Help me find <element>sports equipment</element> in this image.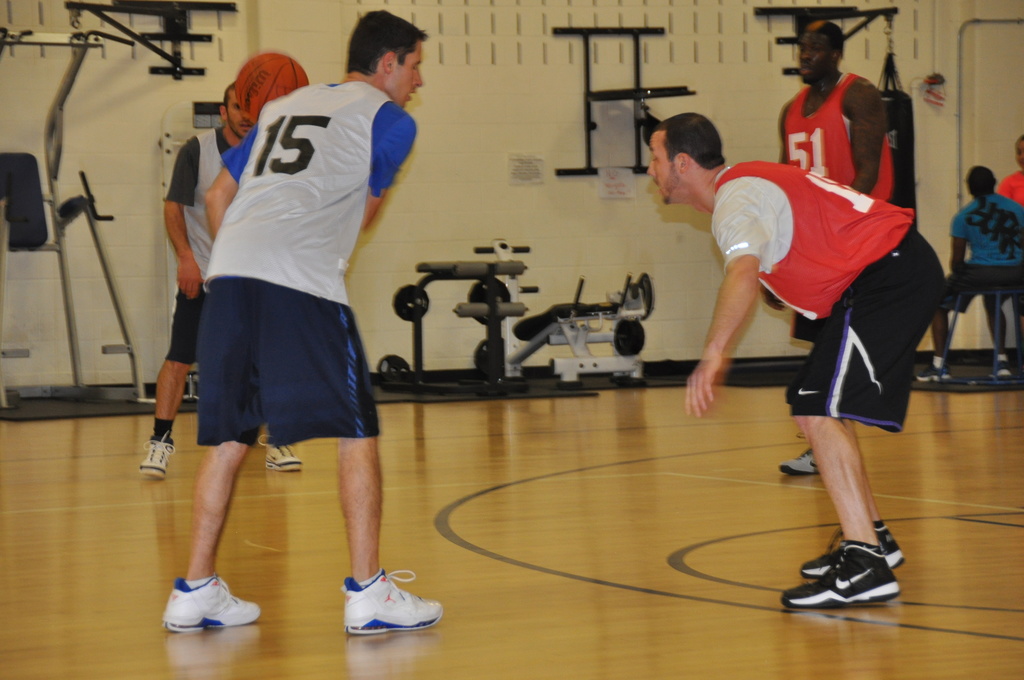
Found it: Rect(143, 430, 179, 481).
